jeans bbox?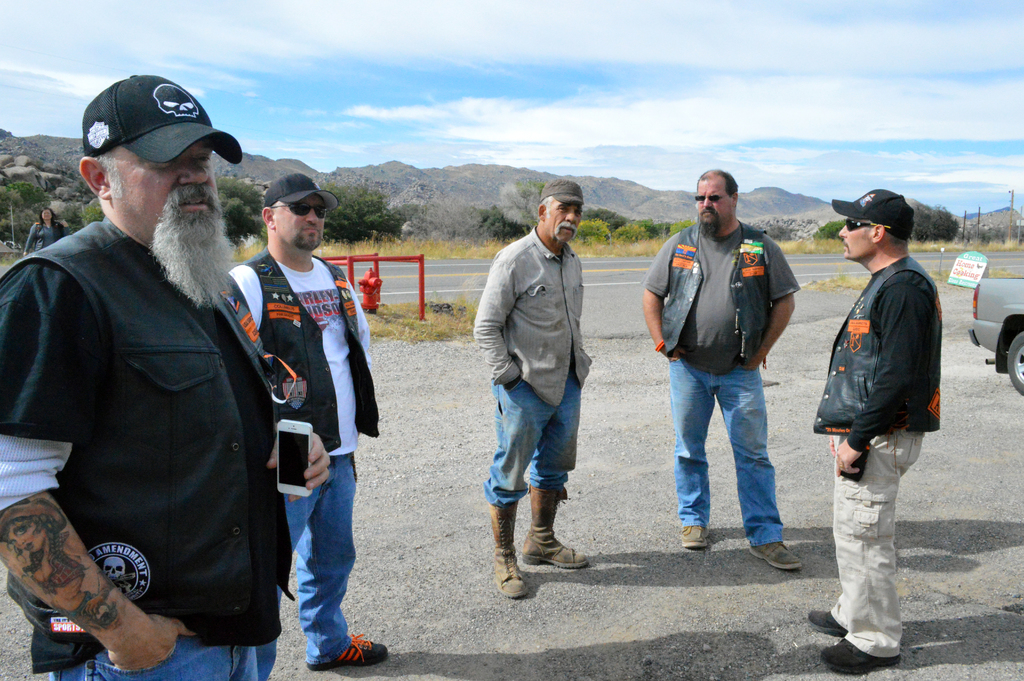
select_region(483, 384, 579, 511)
